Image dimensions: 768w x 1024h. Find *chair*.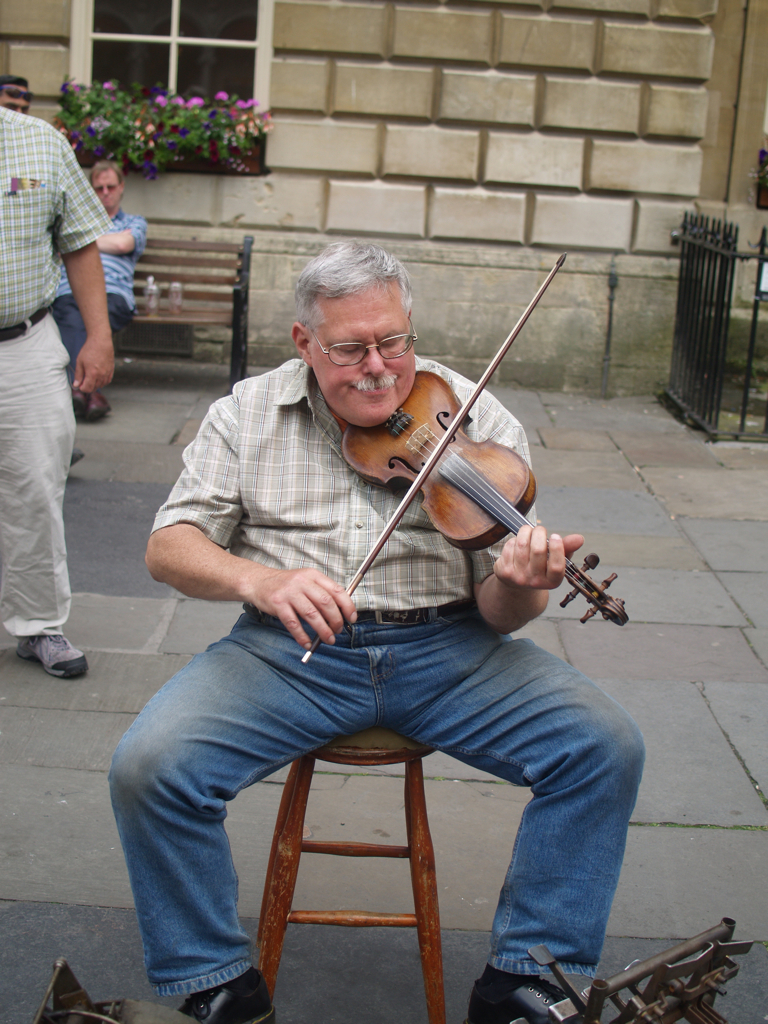
x1=232, y1=705, x2=501, y2=984.
